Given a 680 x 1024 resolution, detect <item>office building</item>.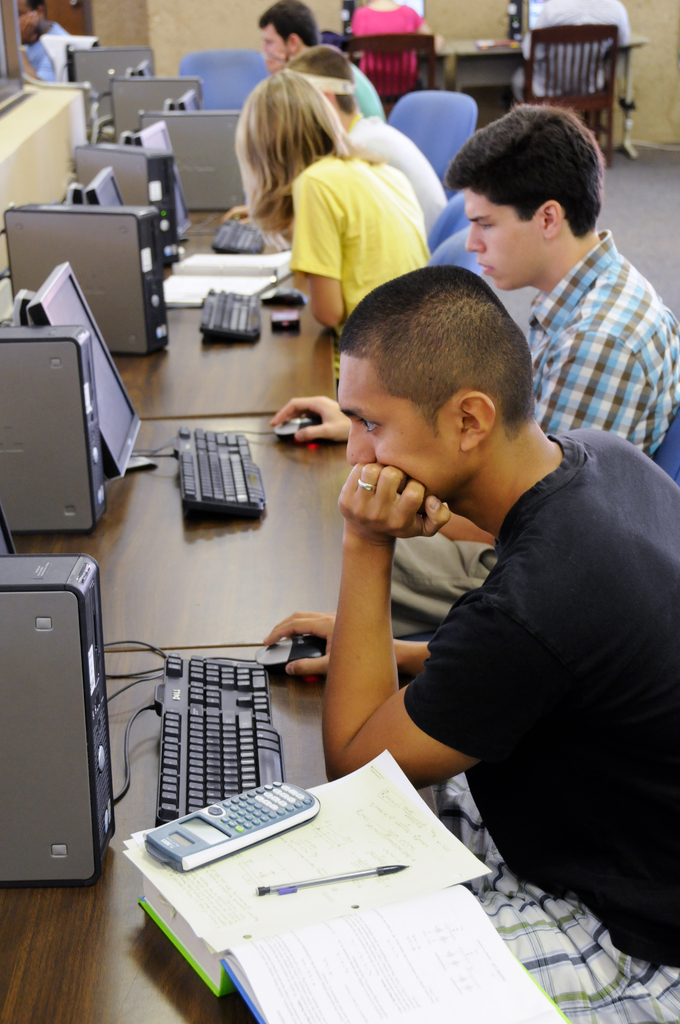
[65, 18, 679, 887].
